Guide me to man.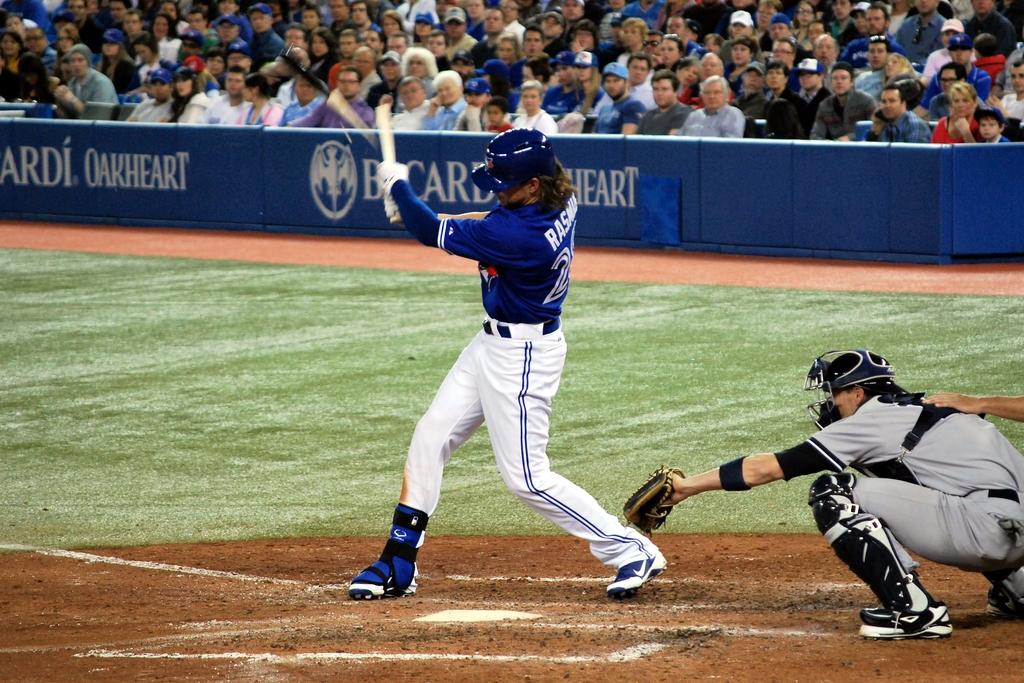
Guidance: [620,0,669,33].
